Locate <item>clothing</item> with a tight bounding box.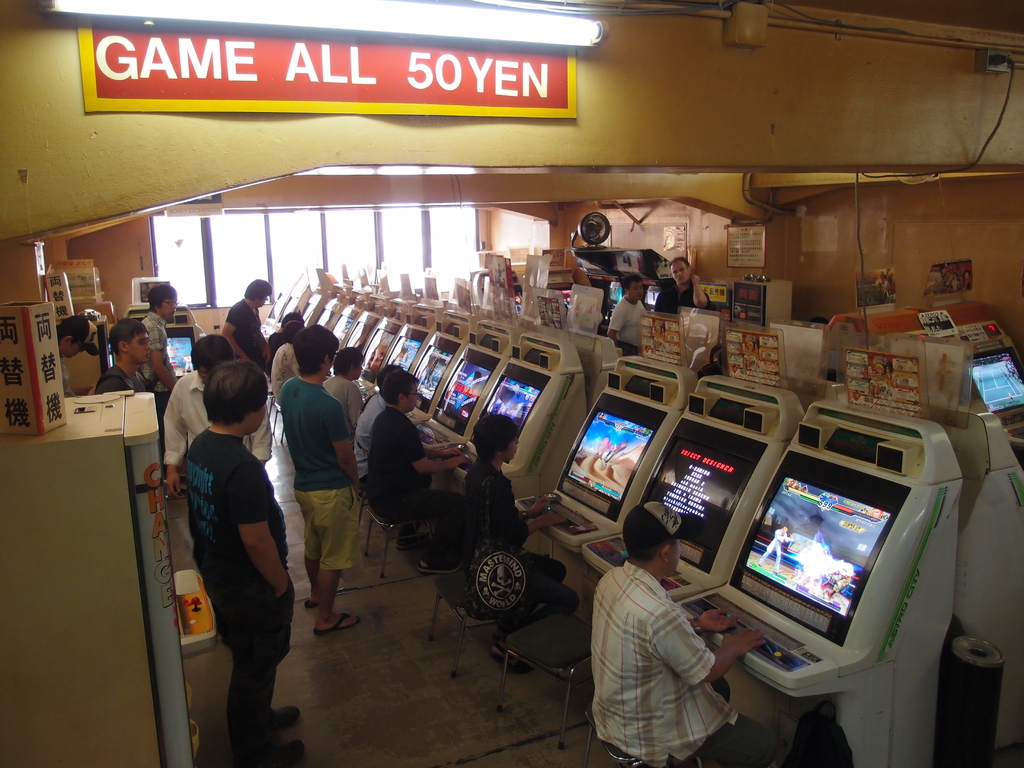
{"x1": 655, "y1": 282, "x2": 724, "y2": 322}.
